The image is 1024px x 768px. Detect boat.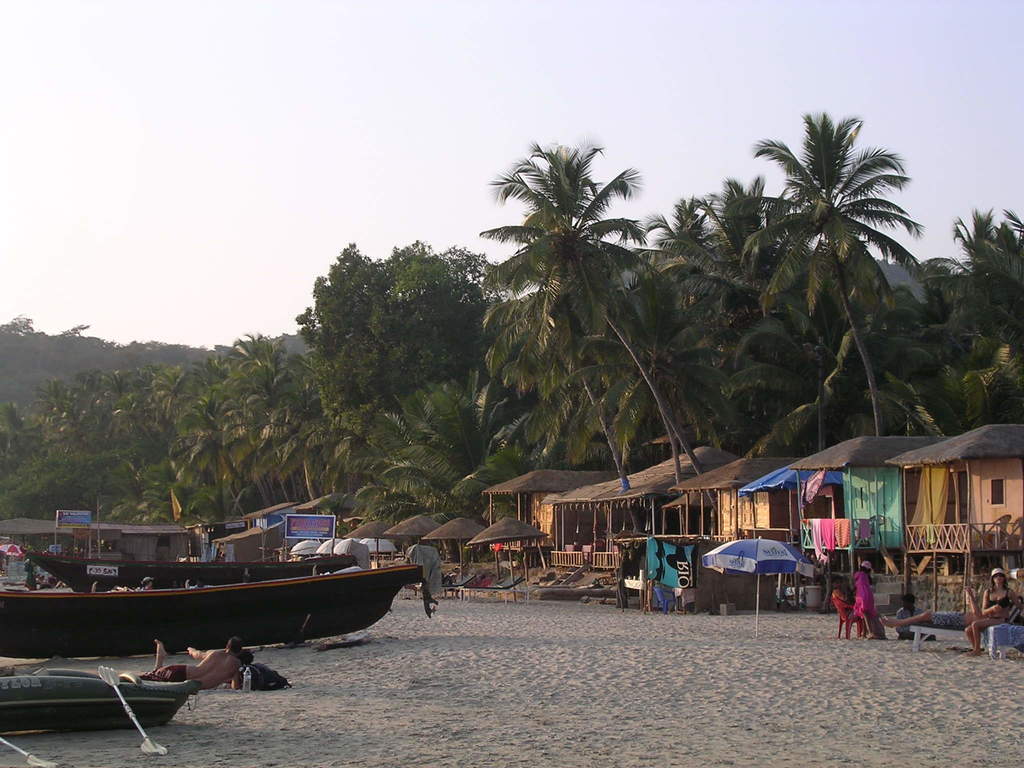
Detection: {"x1": 0, "y1": 565, "x2": 429, "y2": 661}.
